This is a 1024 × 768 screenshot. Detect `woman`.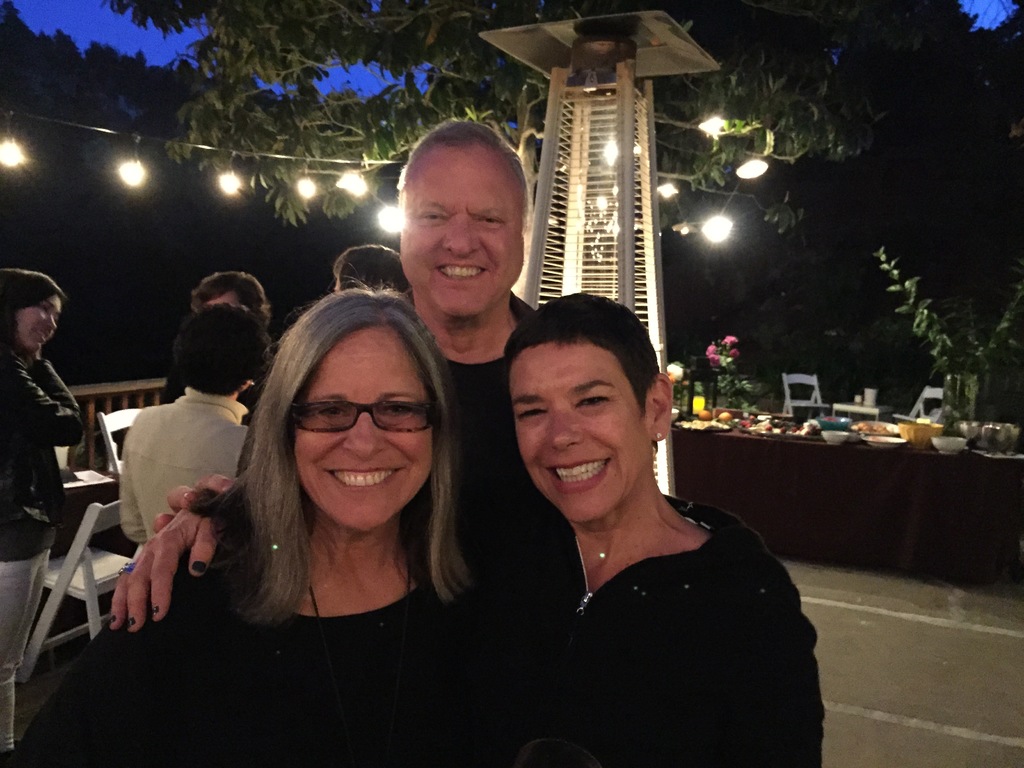
(501,287,820,767).
